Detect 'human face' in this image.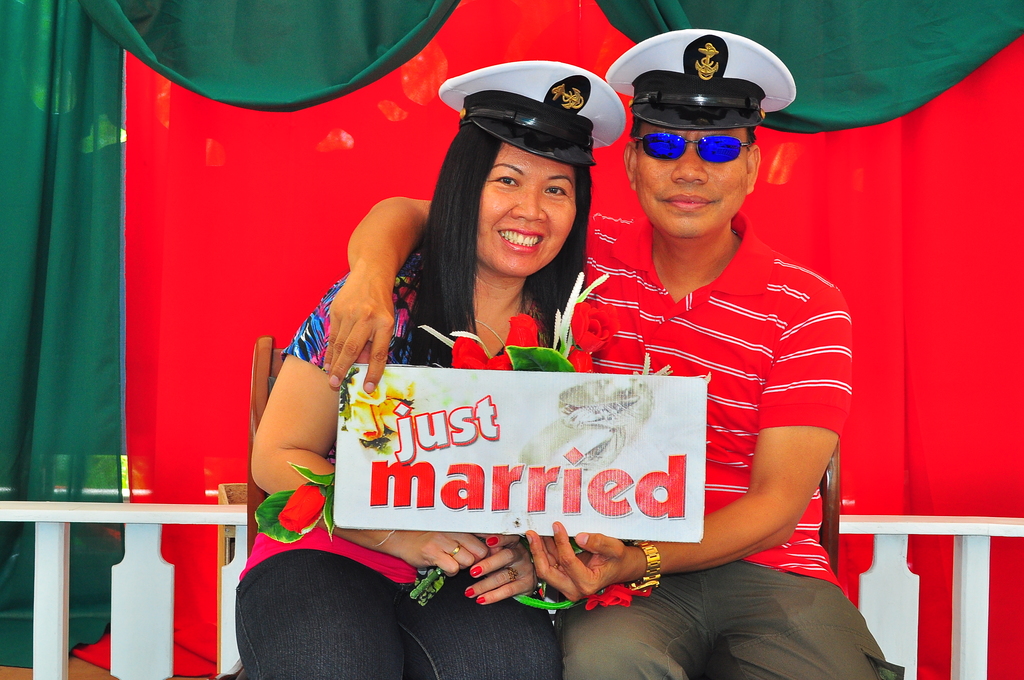
Detection: (482, 140, 578, 277).
